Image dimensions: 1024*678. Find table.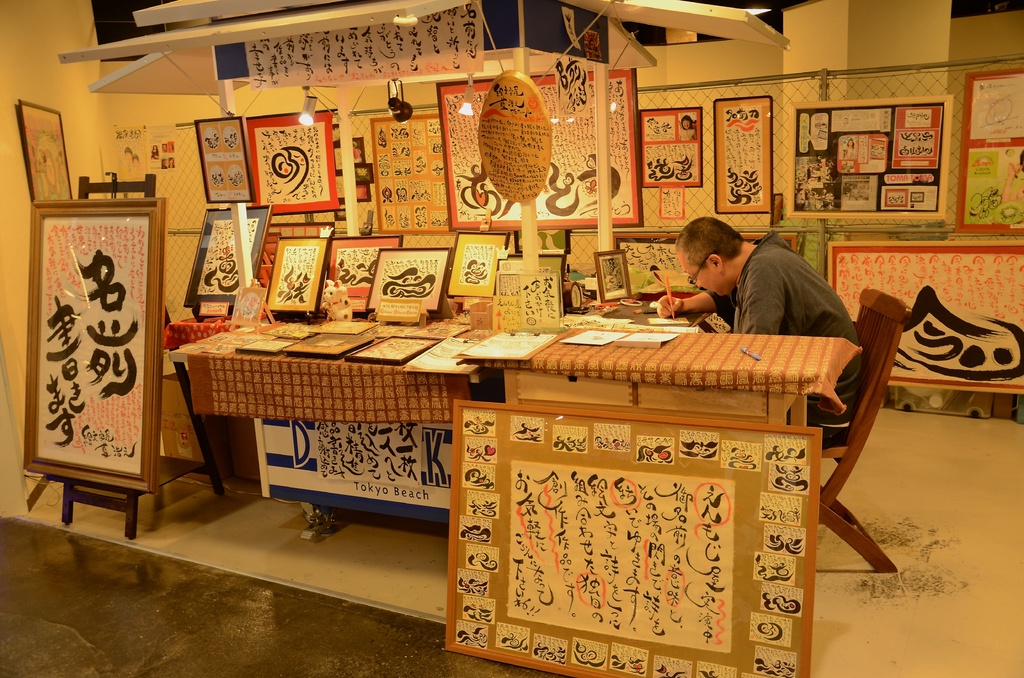
pyautogui.locateOnScreen(459, 331, 860, 427).
